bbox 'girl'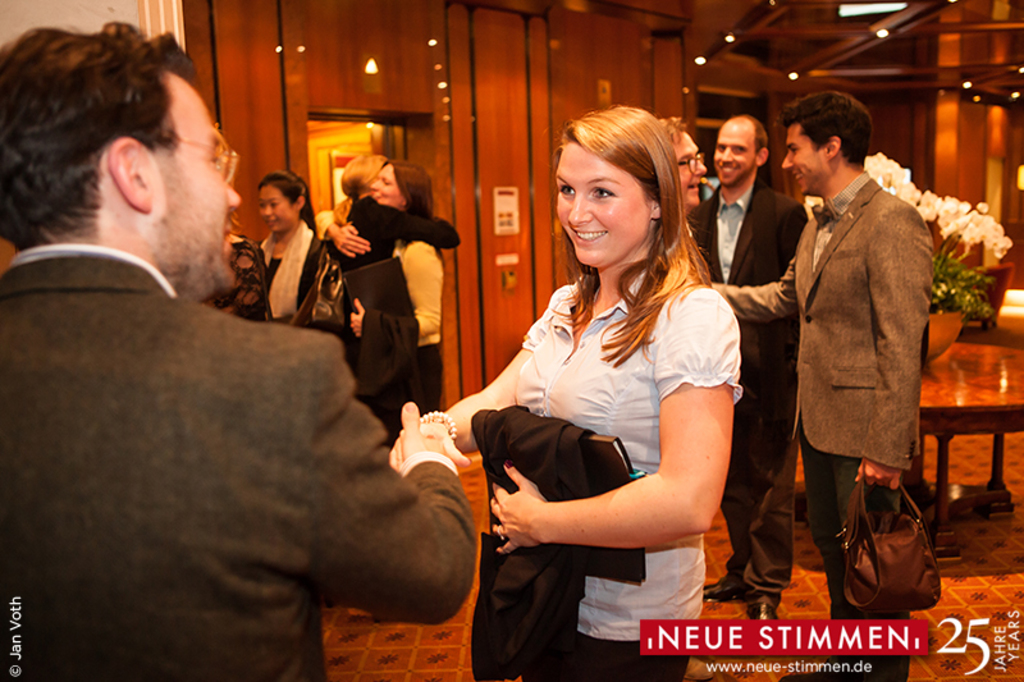
pyautogui.locateOnScreen(257, 171, 325, 322)
